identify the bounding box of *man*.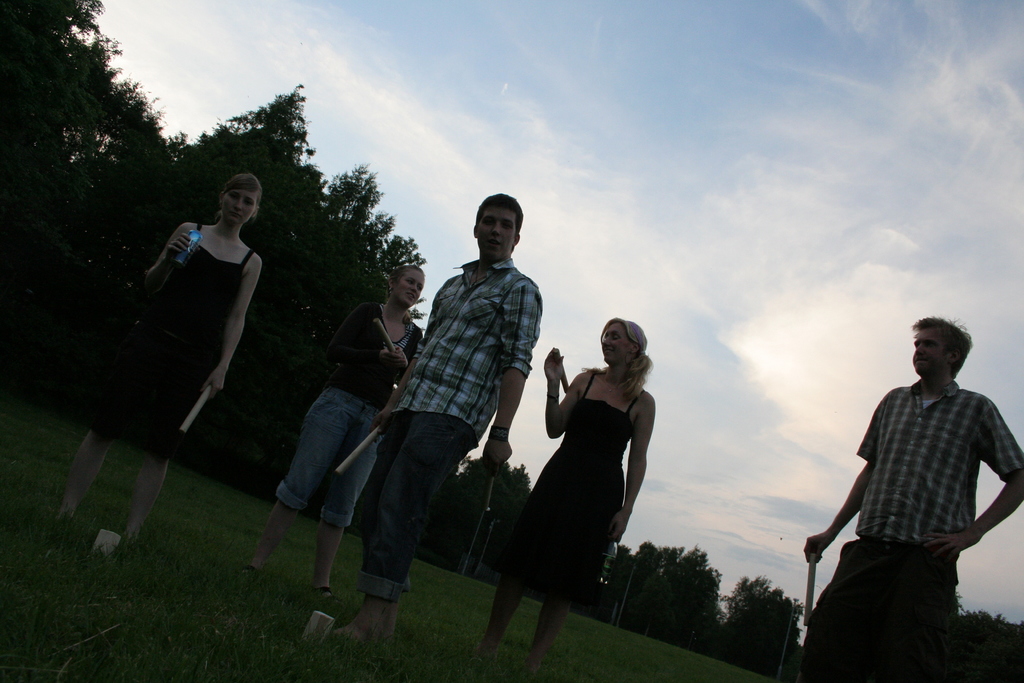
box(315, 194, 540, 656).
